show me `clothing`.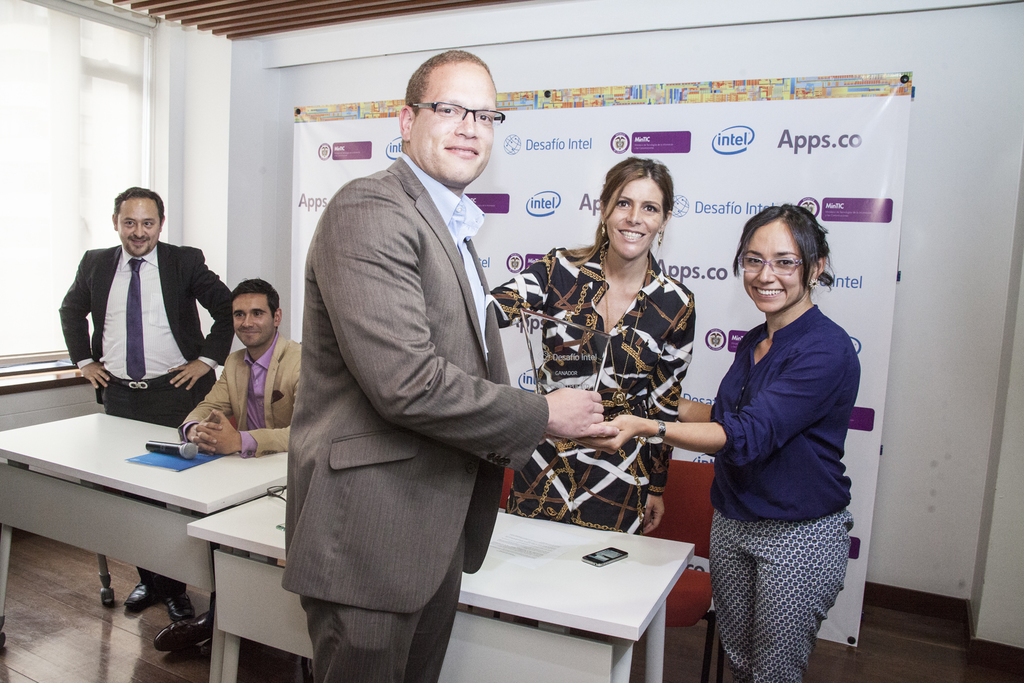
`clothing` is here: pyautogui.locateOnScreen(516, 236, 687, 541).
